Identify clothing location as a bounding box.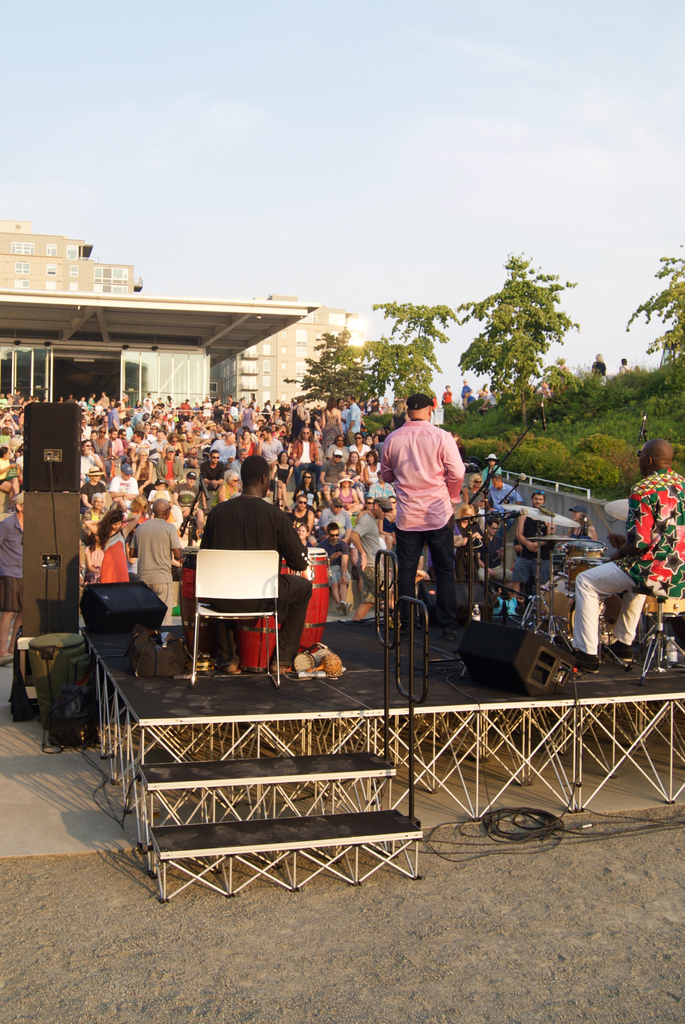
[left=293, top=440, right=320, bottom=483].
